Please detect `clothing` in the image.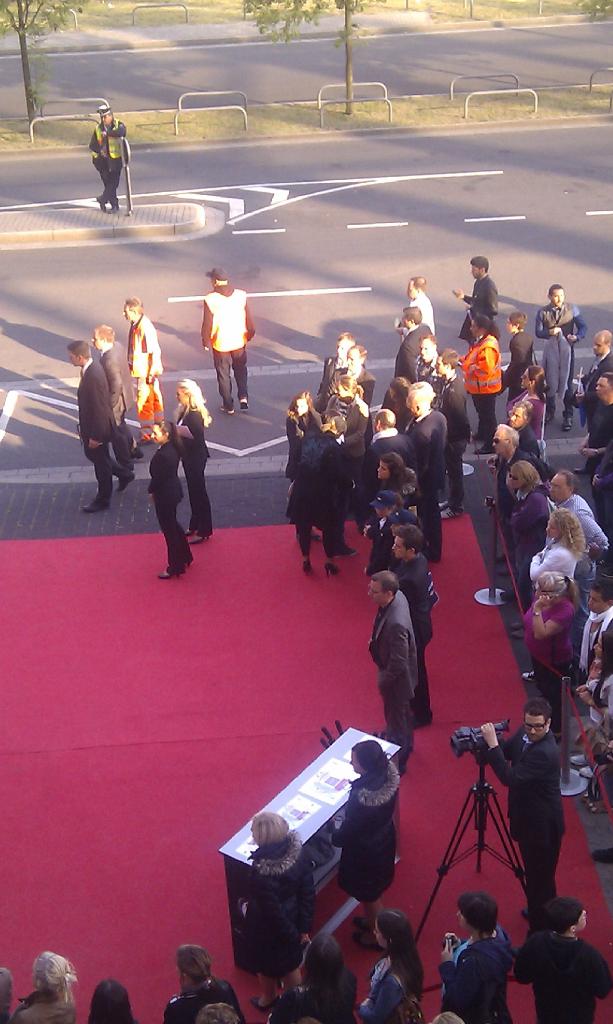
{"left": 135, "top": 323, "right": 163, "bottom": 436}.
